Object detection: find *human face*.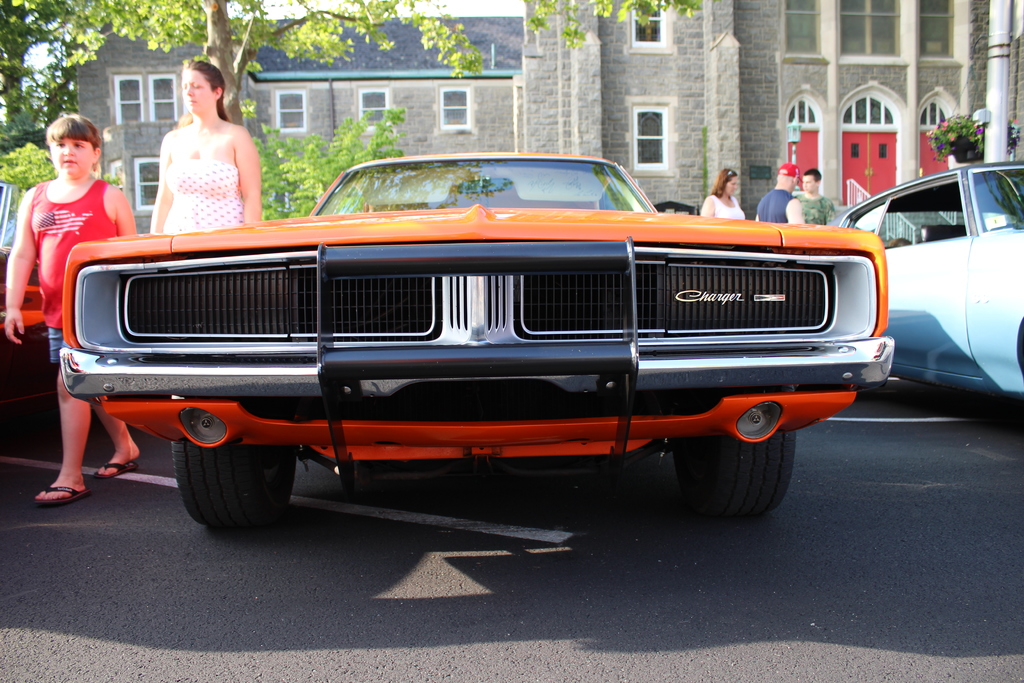
<box>48,138,97,180</box>.
